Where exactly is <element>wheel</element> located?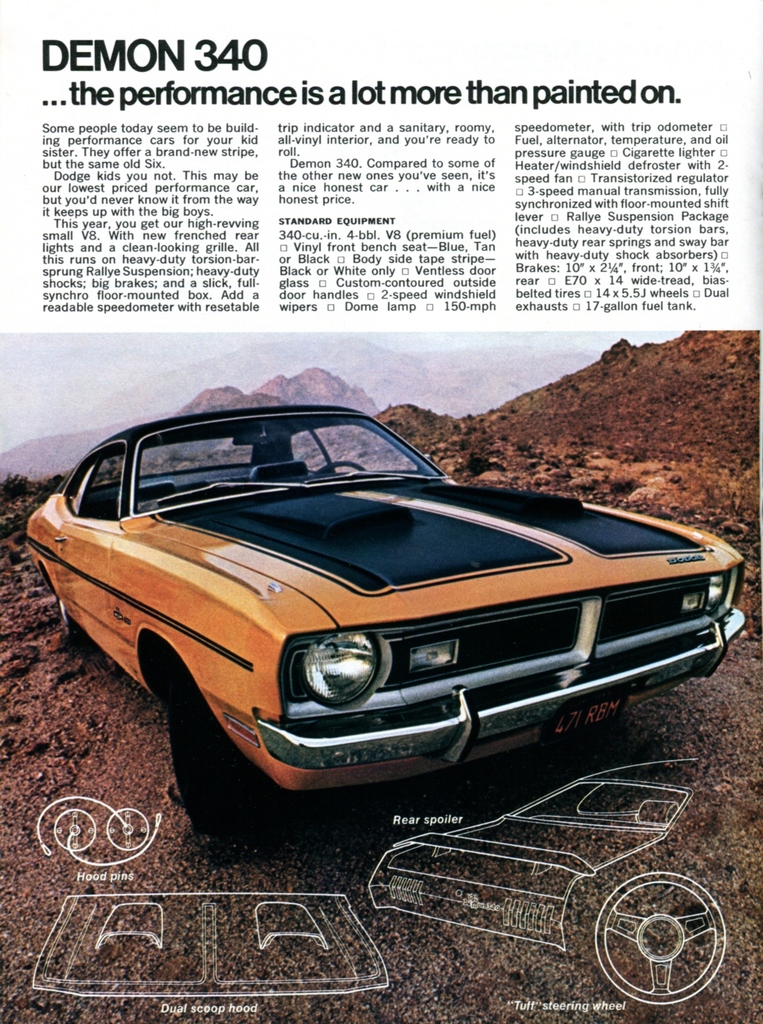
Its bounding box is [x1=608, y1=877, x2=731, y2=1010].
